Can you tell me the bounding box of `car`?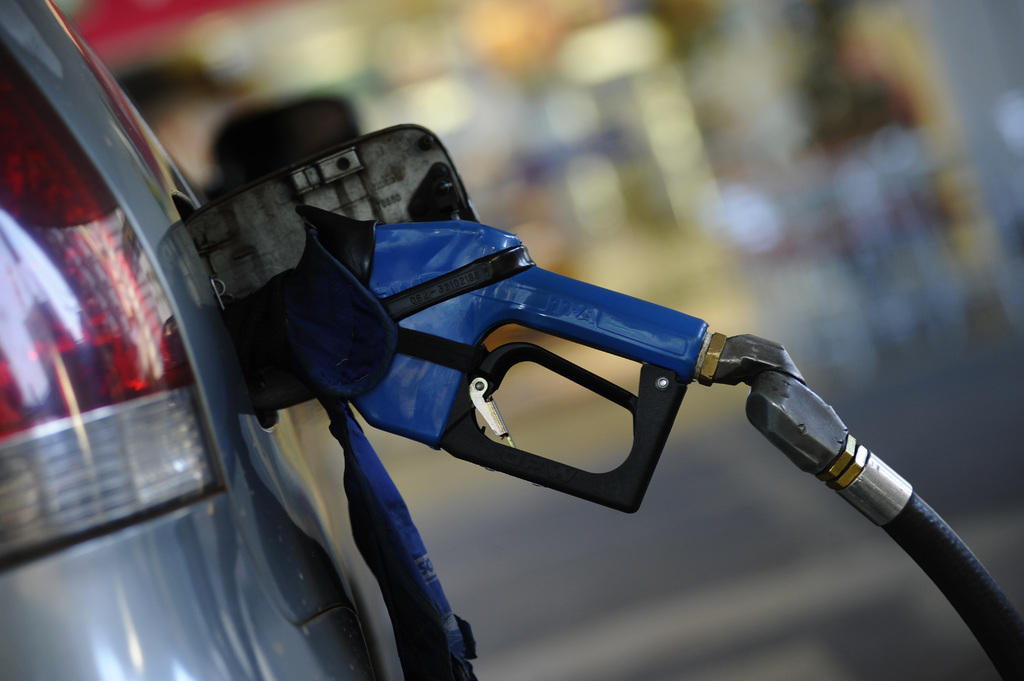
box(0, 0, 402, 680).
